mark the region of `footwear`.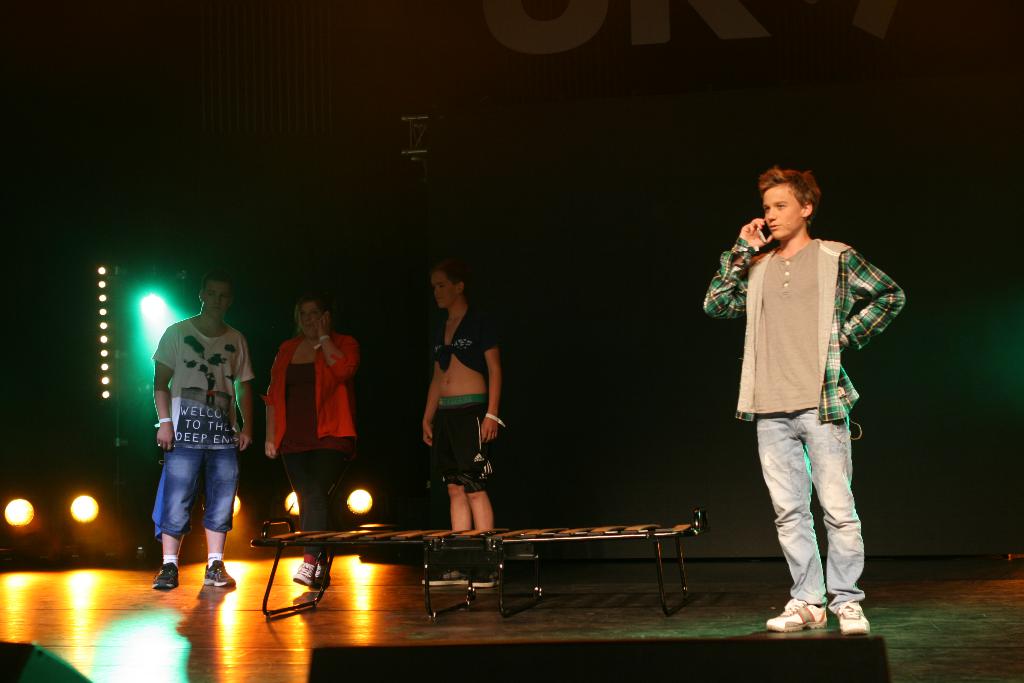
Region: select_region(836, 593, 869, 635).
